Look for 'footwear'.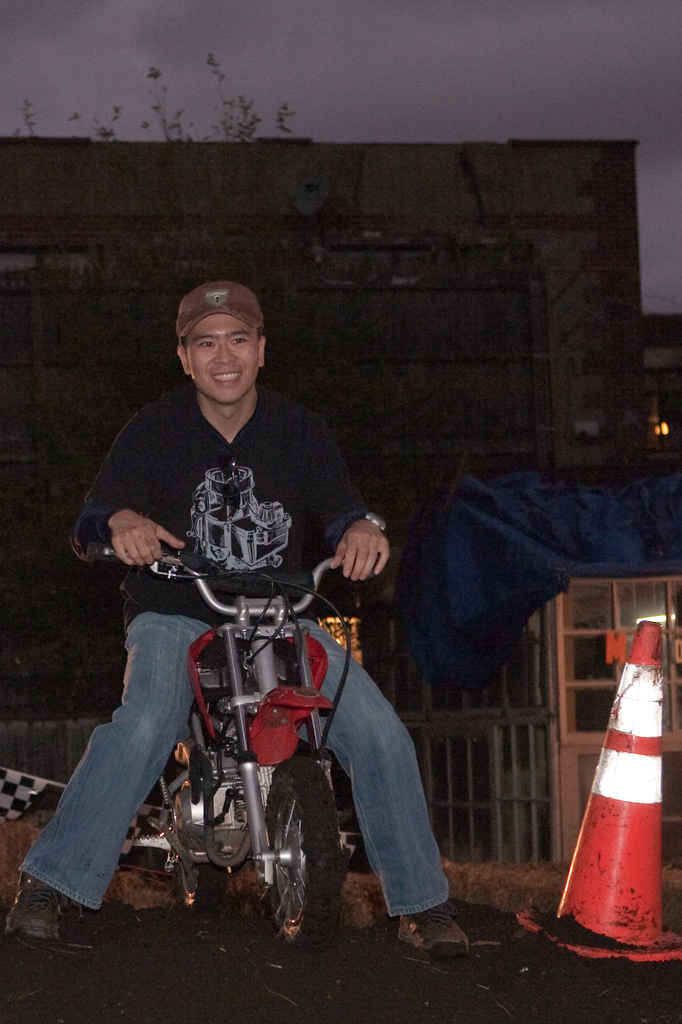
Found: {"left": 4, "top": 875, "right": 66, "bottom": 947}.
